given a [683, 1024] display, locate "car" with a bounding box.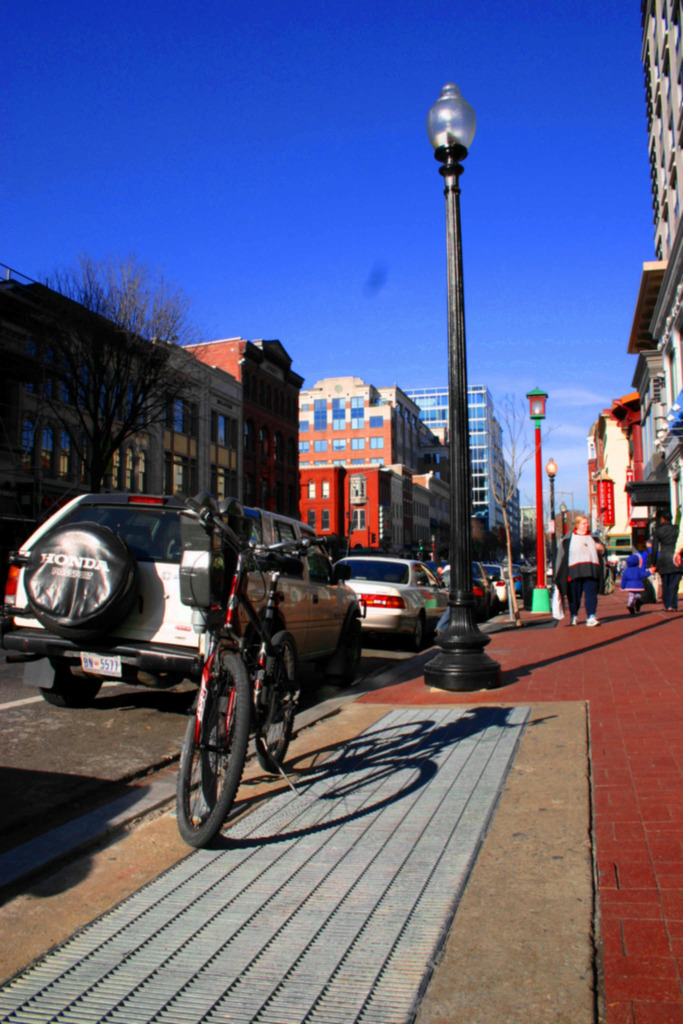
Located: [3,488,363,706].
